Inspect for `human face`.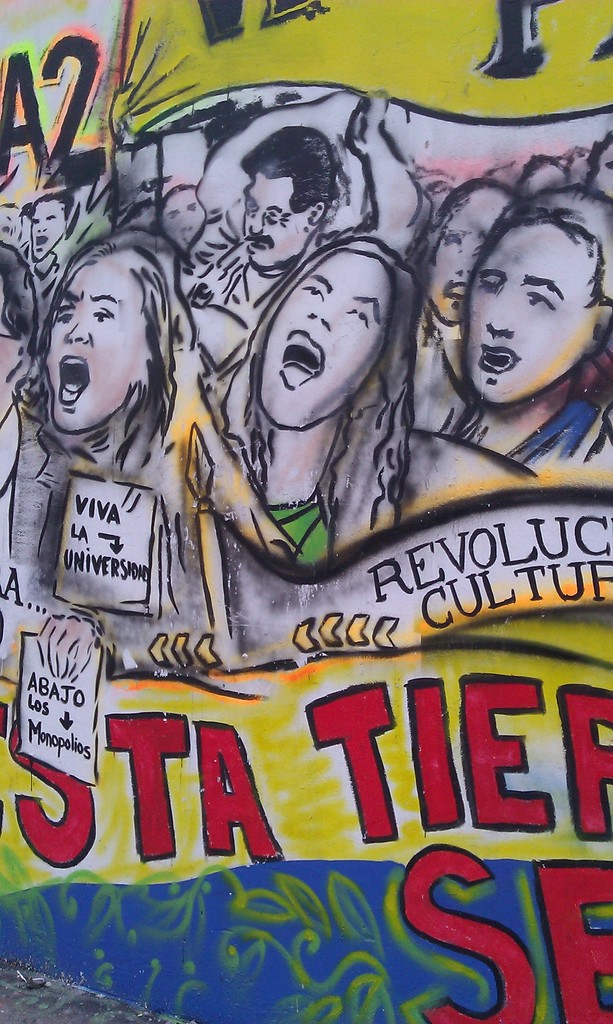
Inspection: [51, 260, 150, 433].
